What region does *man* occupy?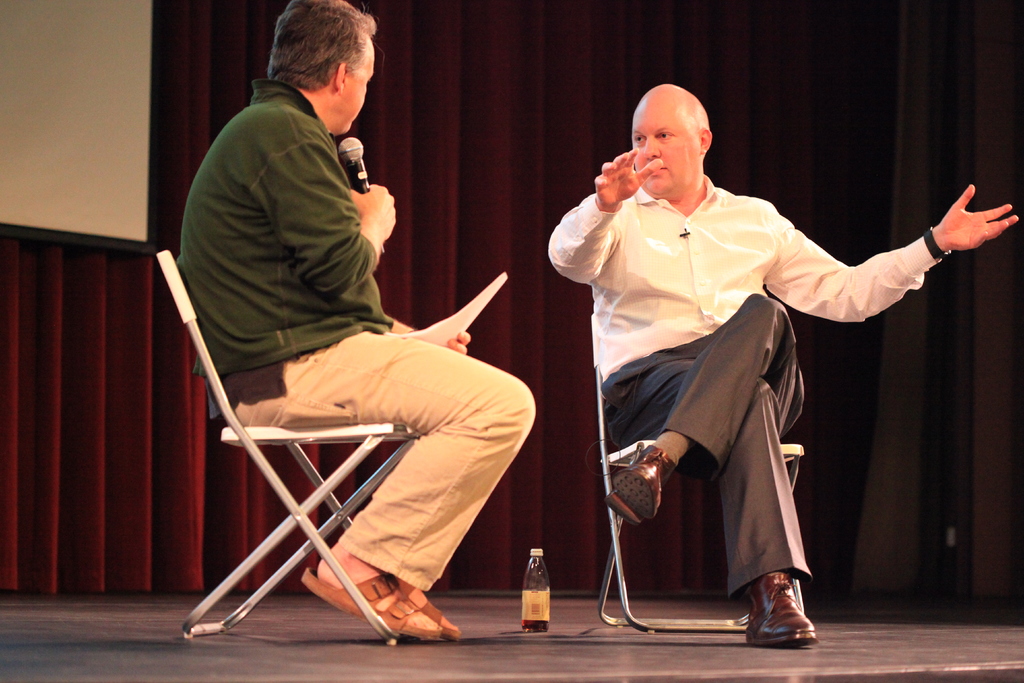
[545,81,1021,647].
